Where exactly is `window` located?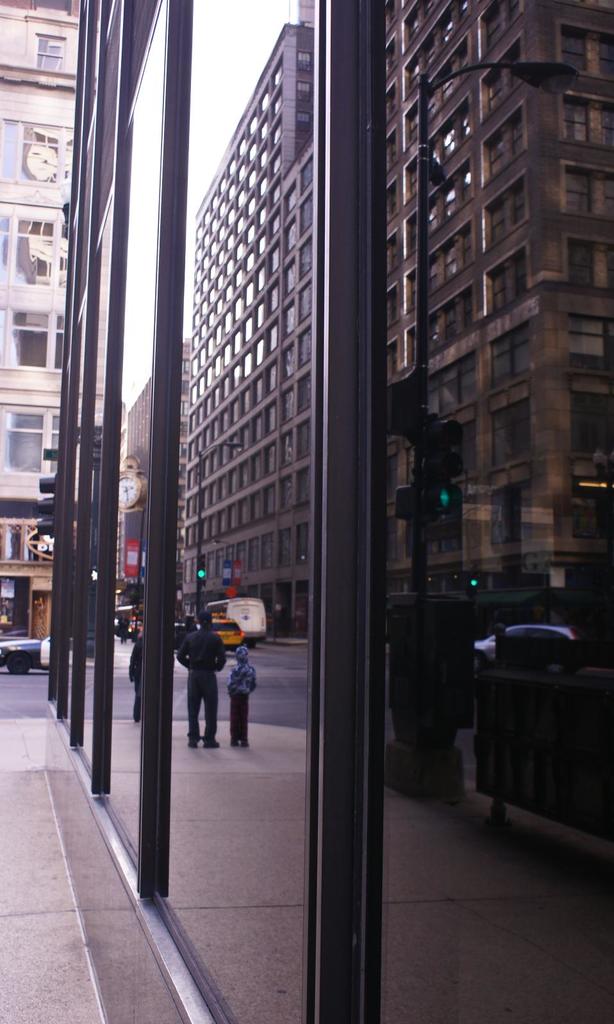
Its bounding box is rect(493, 115, 520, 181).
